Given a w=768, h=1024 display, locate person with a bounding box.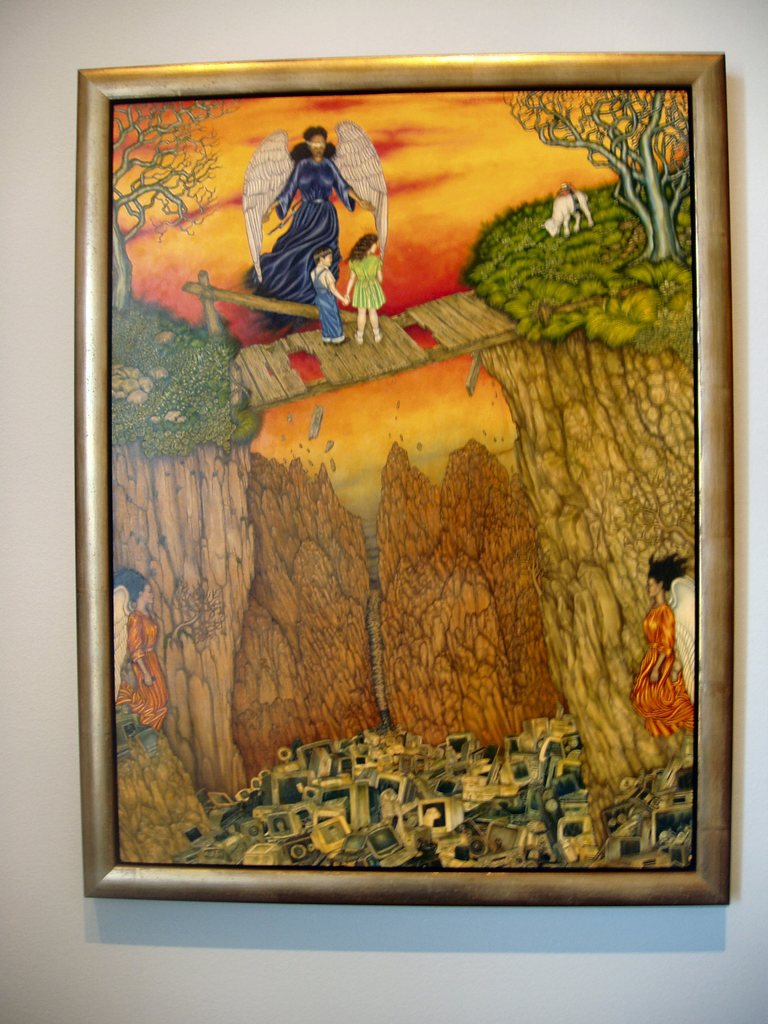
Located: box(348, 234, 391, 344).
